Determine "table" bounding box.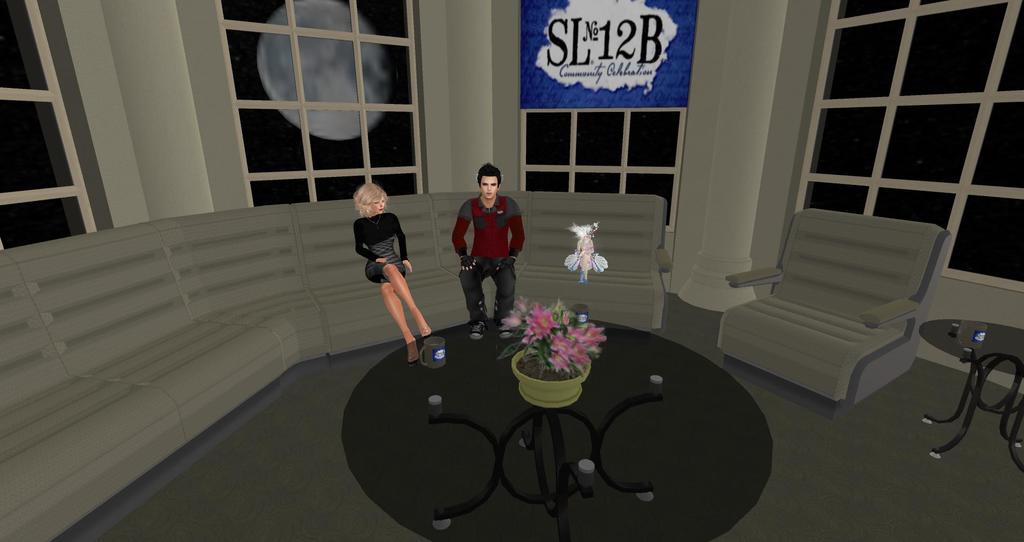
Determined: [left=317, top=312, right=788, bottom=536].
